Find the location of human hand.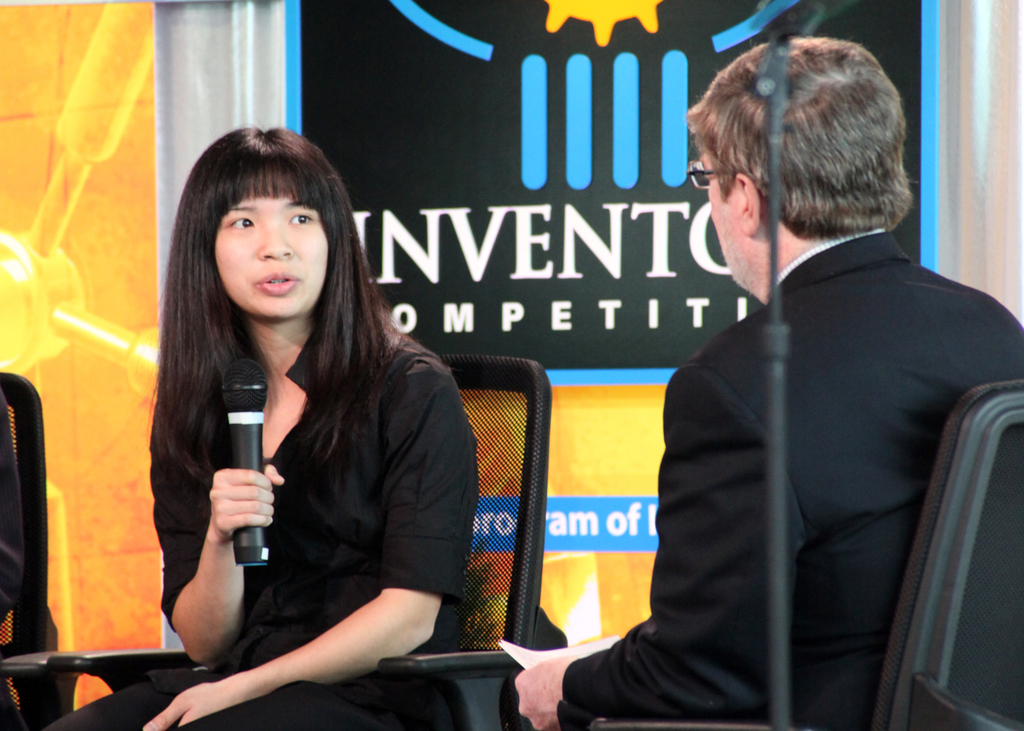
Location: (left=189, top=470, right=279, bottom=559).
